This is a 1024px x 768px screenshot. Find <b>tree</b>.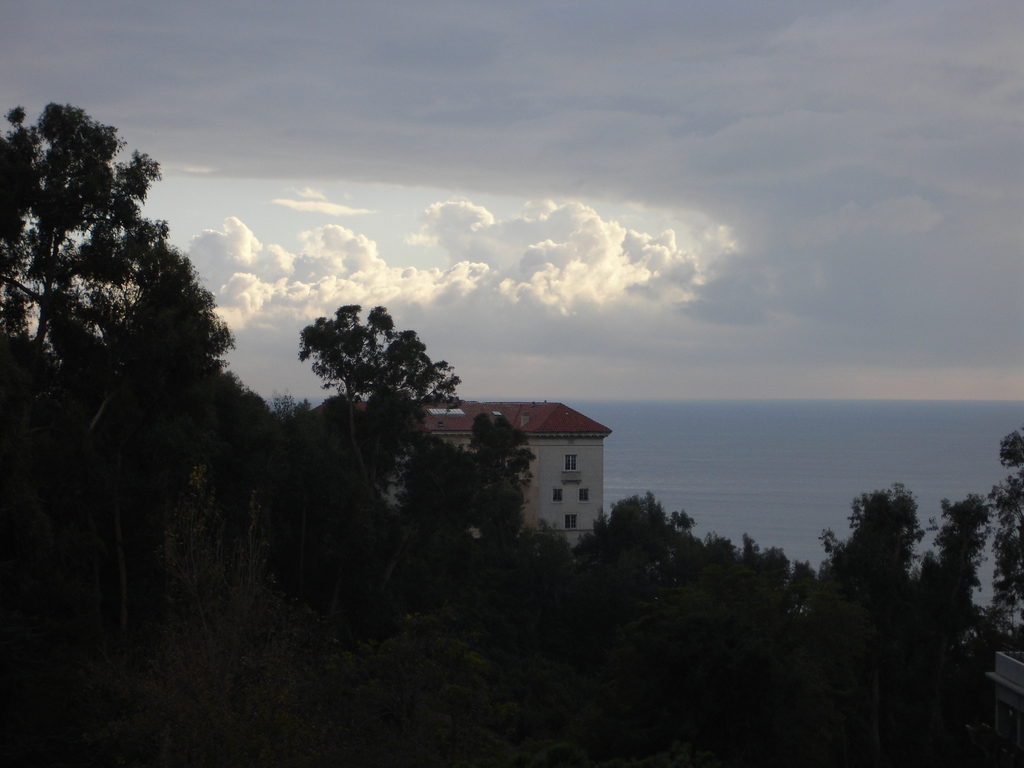
Bounding box: 295:305:450:416.
